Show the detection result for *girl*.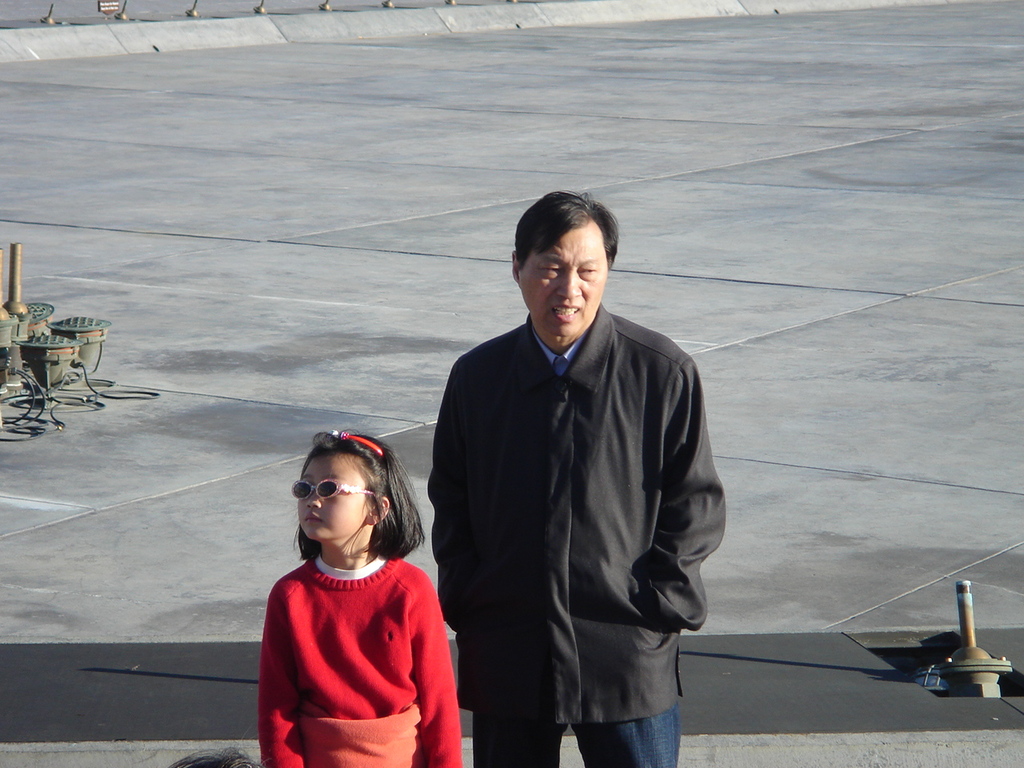
BBox(255, 430, 461, 767).
